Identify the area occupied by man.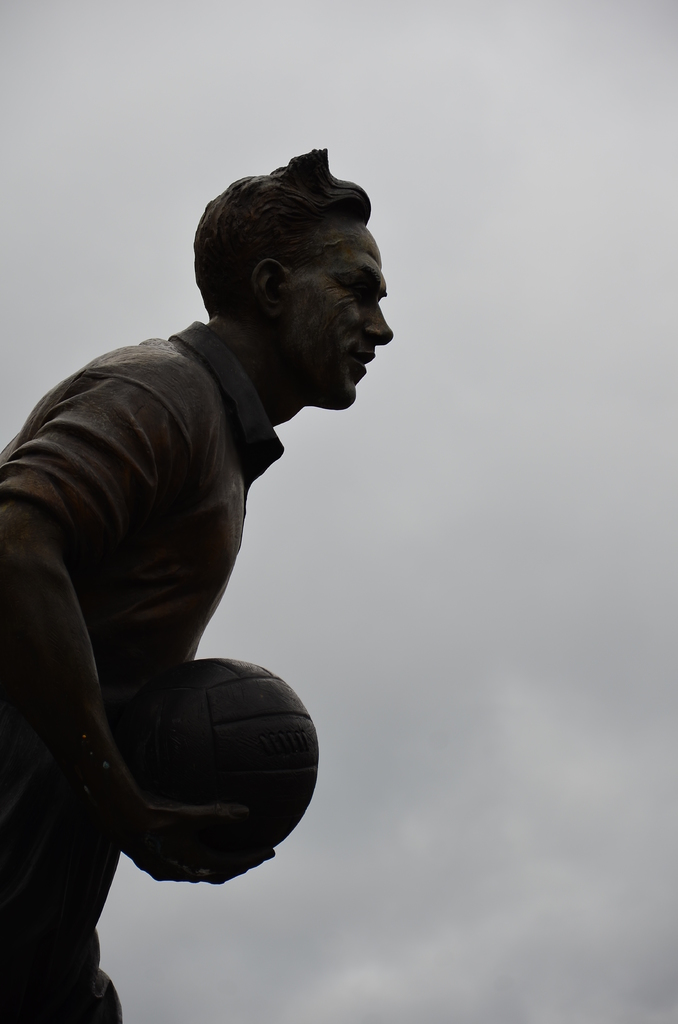
Area: Rect(3, 147, 421, 961).
